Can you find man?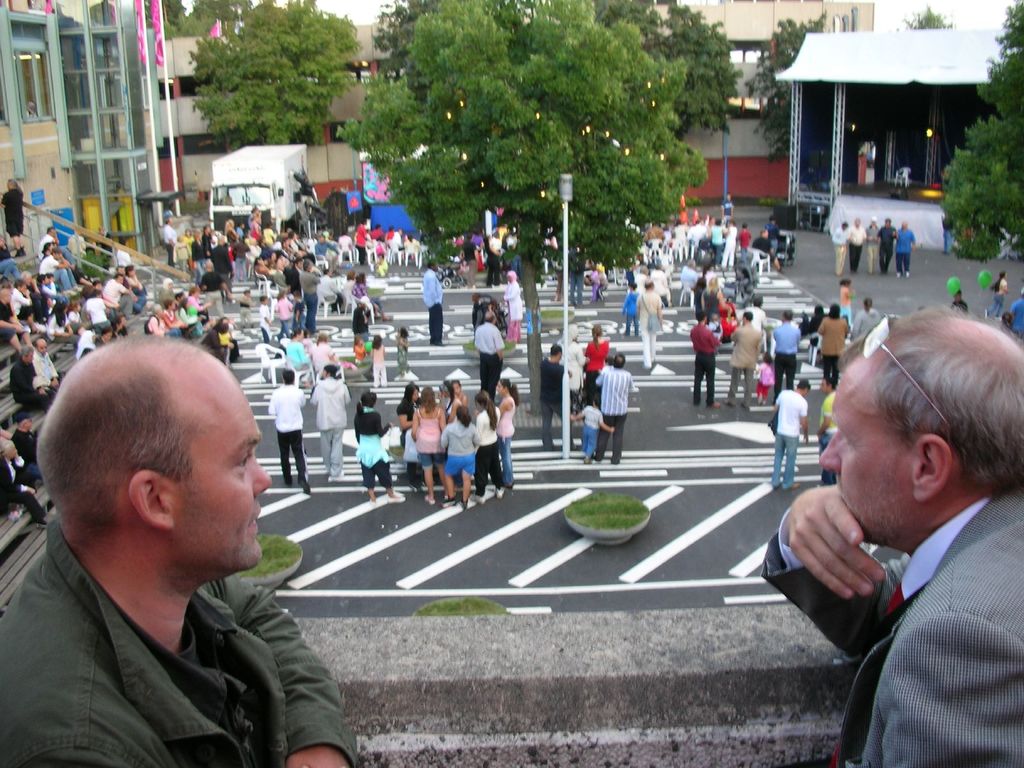
Yes, bounding box: <bbox>689, 310, 721, 409</bbox>.
